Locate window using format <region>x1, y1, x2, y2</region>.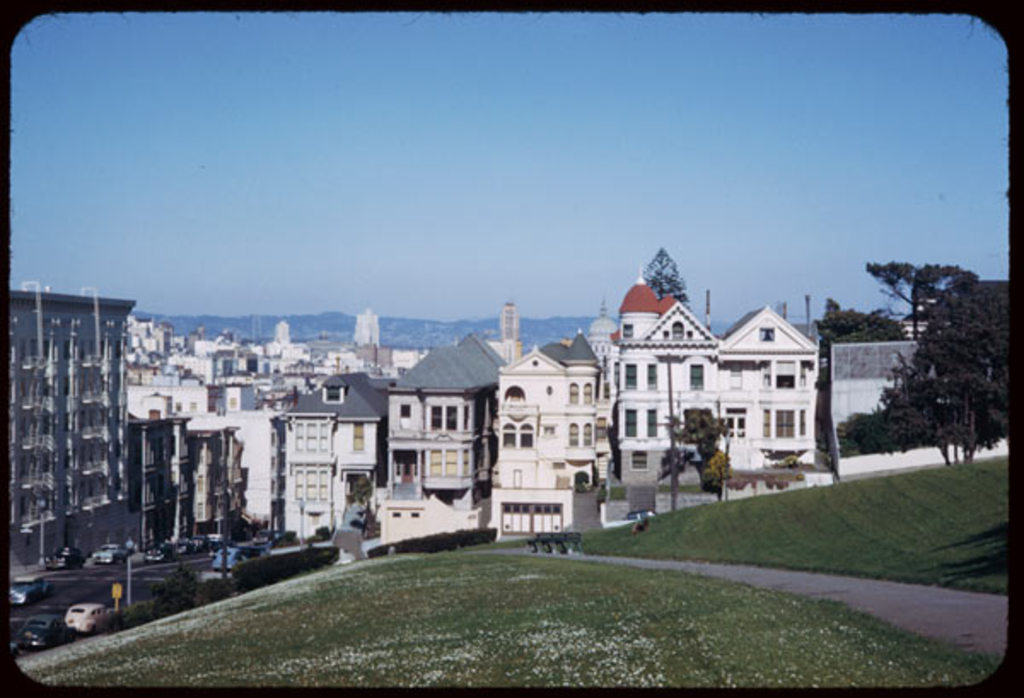
<region>427, 403, 461, 439</region>.
